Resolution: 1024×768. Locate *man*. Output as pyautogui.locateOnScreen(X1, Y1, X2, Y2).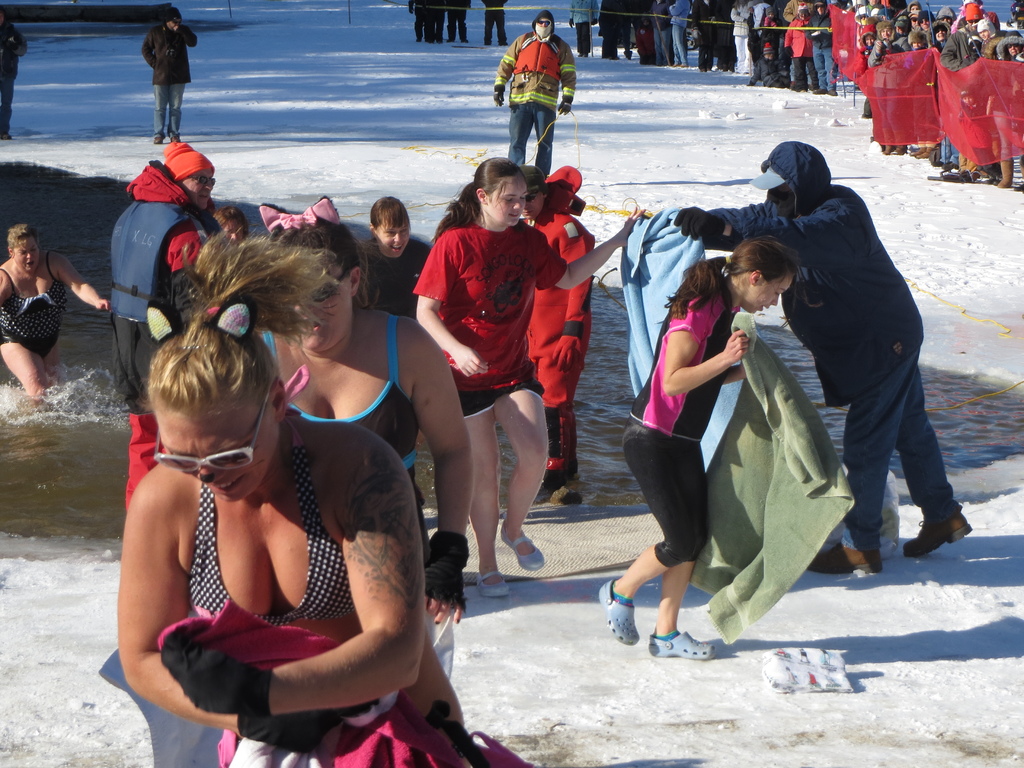
pyautogui.locateOnScreen(444, 0, 472, 46).
